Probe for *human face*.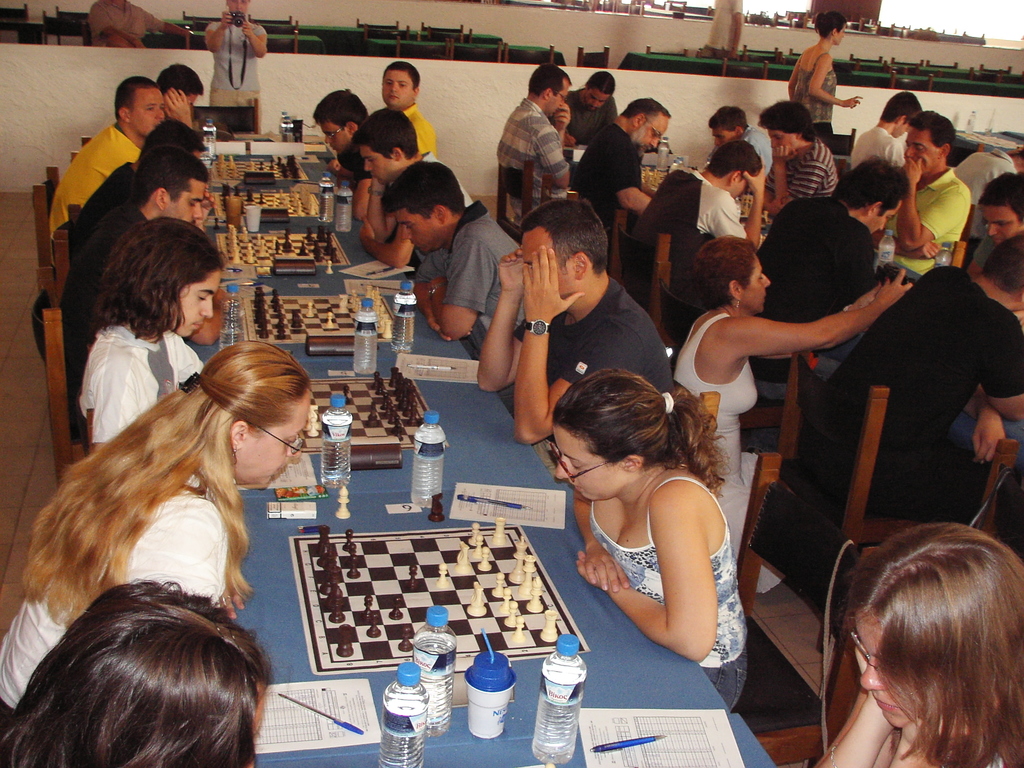
Probe result: region(906, 127, 940, 173).
